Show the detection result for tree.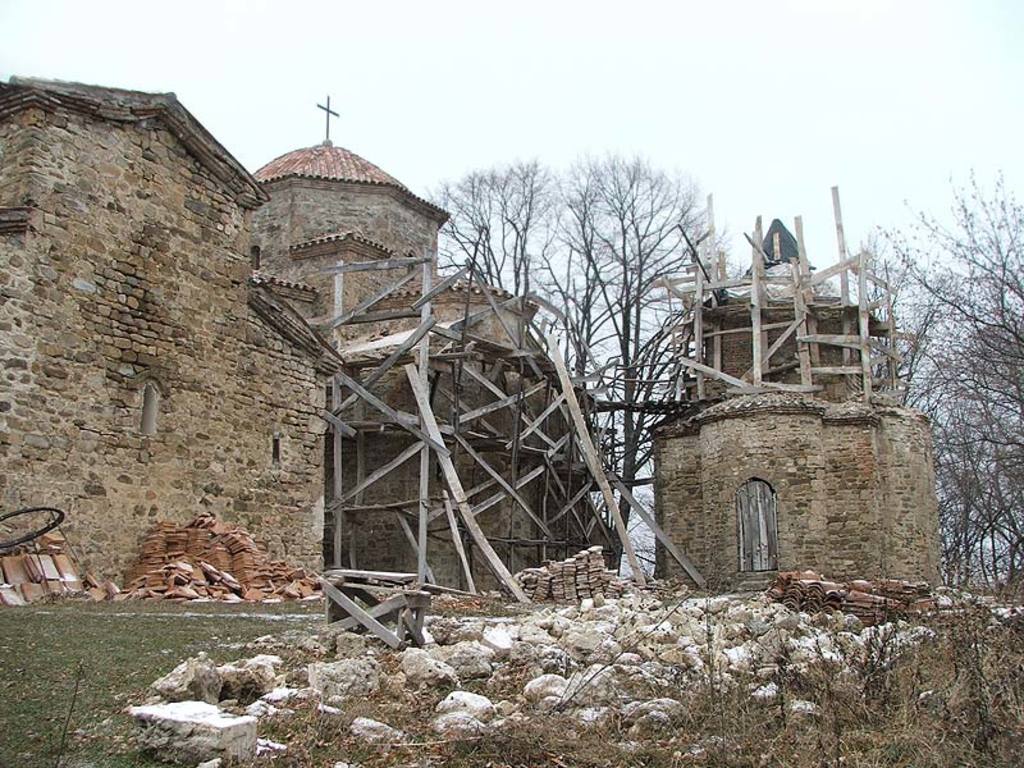
BBox(828, 148, 1023, 608).
